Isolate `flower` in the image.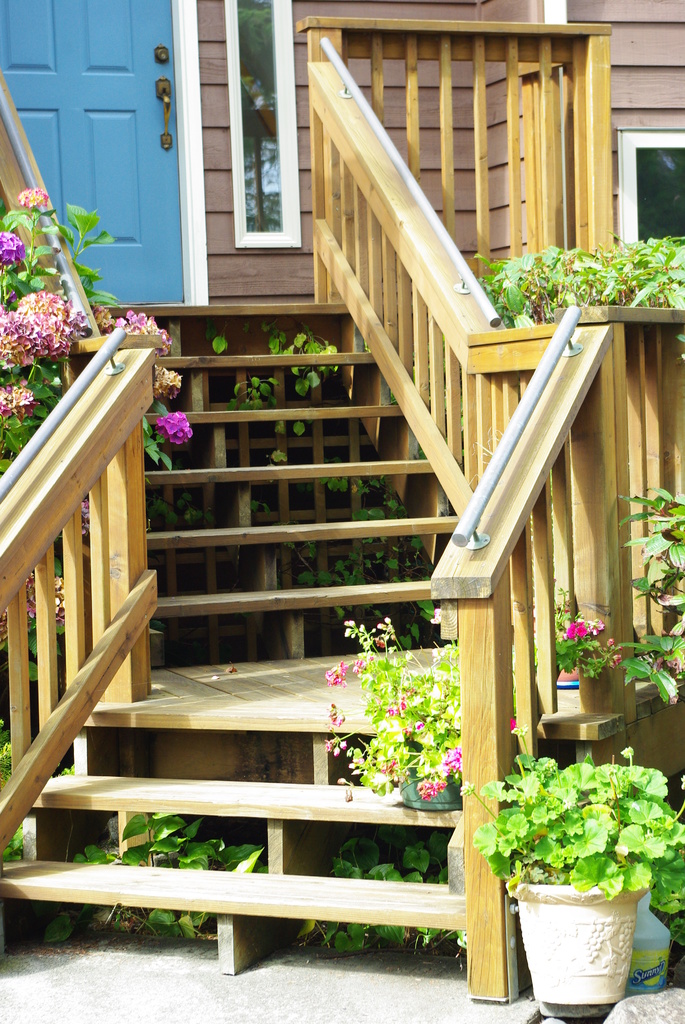
Isolated region: x1=418, y1=776, x2=448, y2=803.
